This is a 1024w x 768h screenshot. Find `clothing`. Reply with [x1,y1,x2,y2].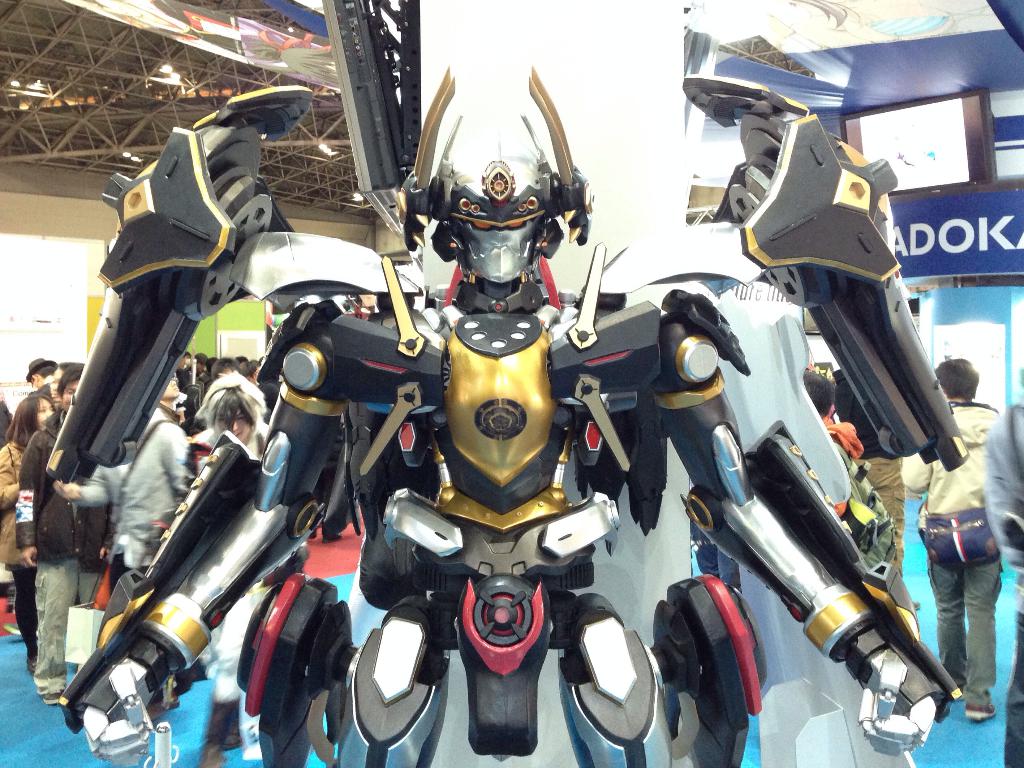
[79,409,194,568].
